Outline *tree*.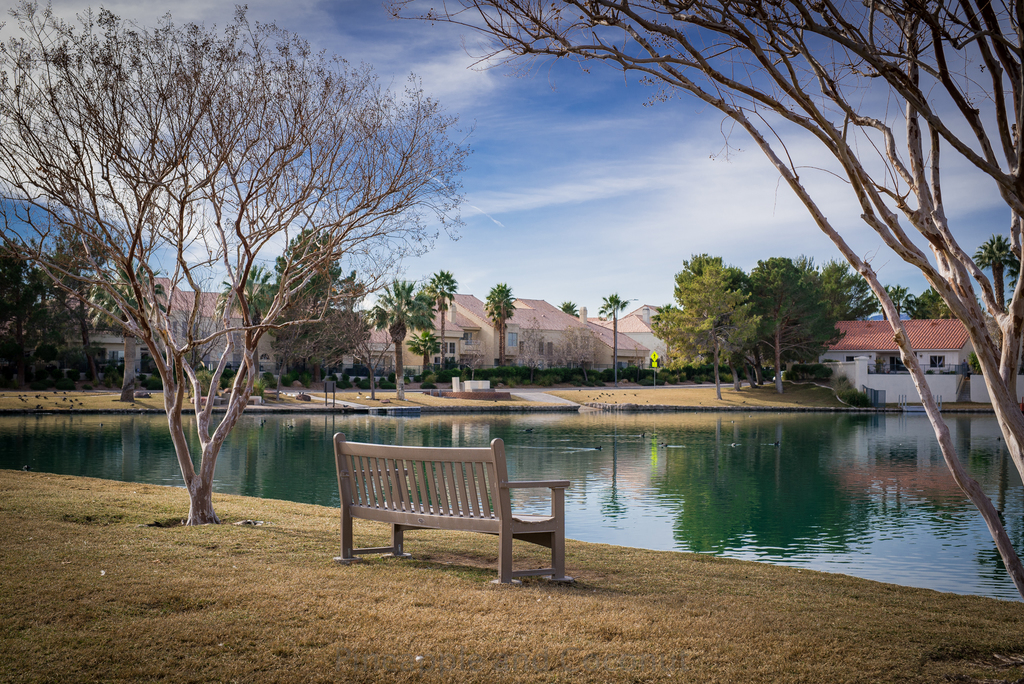
Outline: (left=486, top=280, right=518, bottom=365).
